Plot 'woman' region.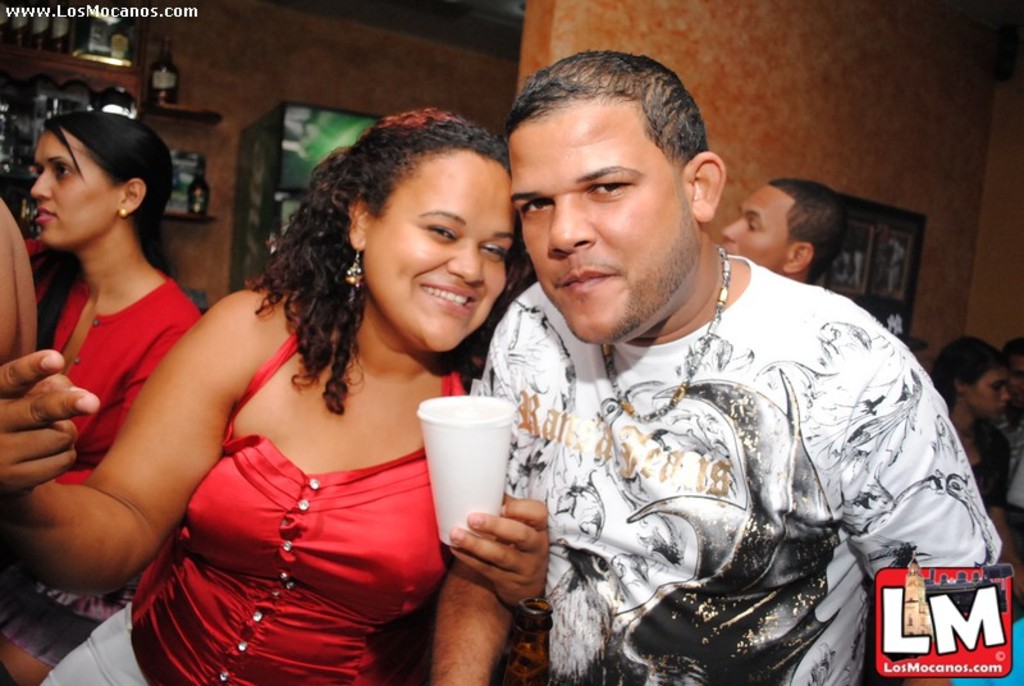
Plotted at left=60, top=120, right=591, bottom=685.
